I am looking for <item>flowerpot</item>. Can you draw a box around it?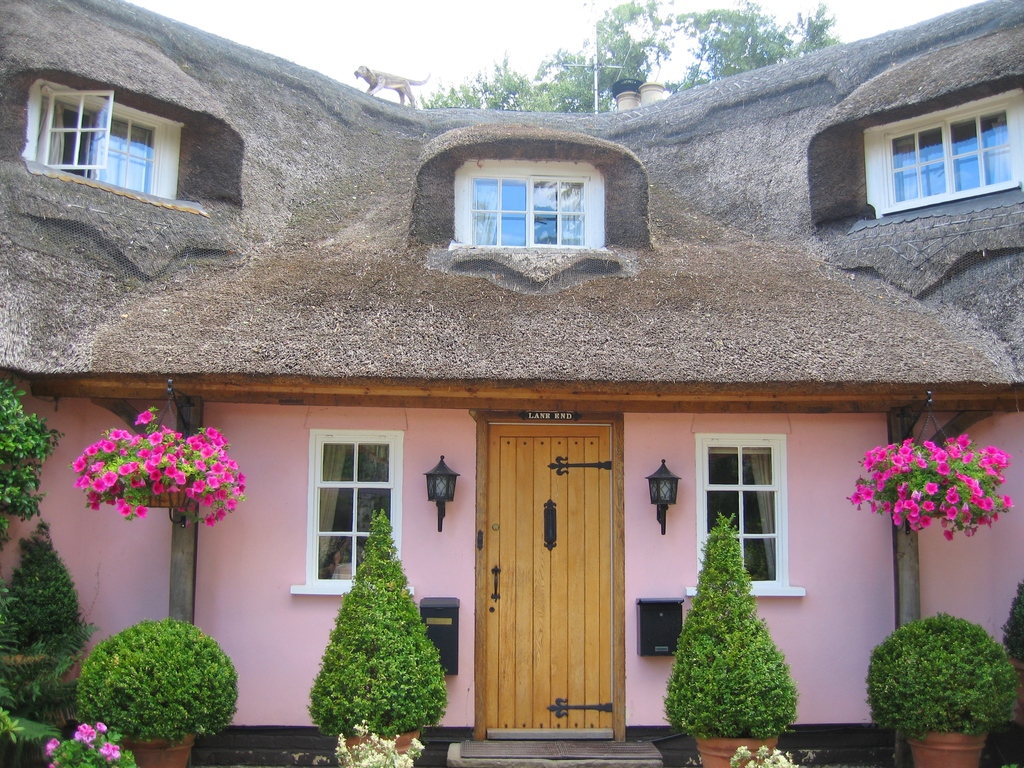
Sure, the bounding box is rect(147, 477, 186, 506).
